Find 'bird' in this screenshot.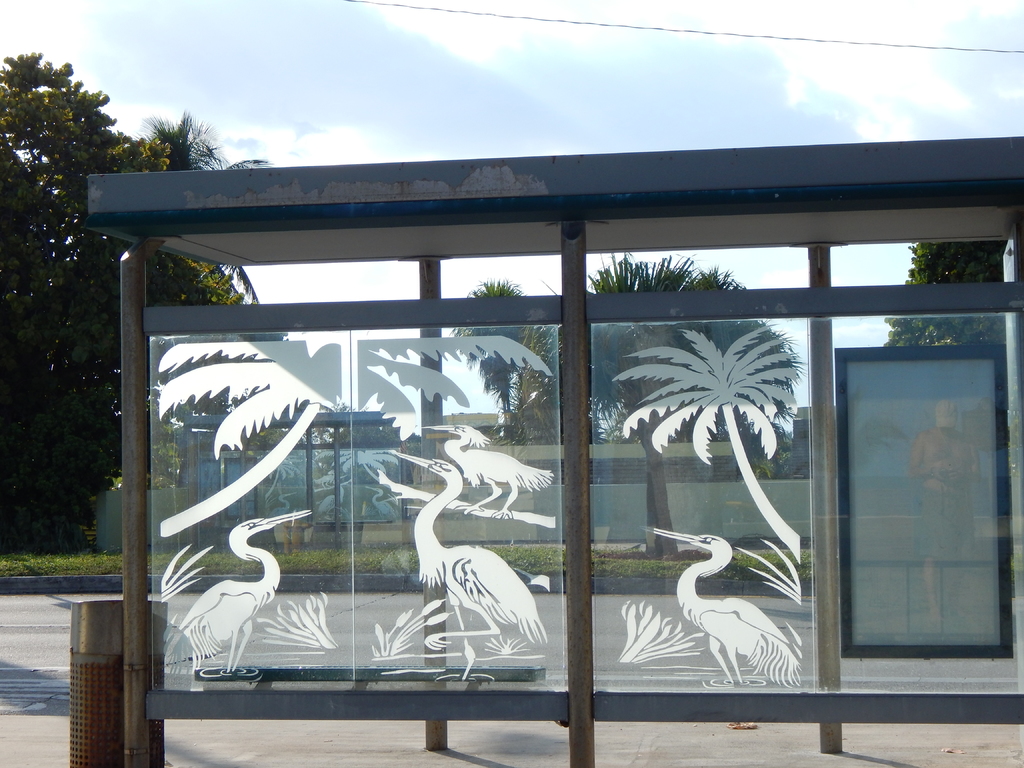
The bounding box for 'bird' is detection(156, 502, 308, 665).
